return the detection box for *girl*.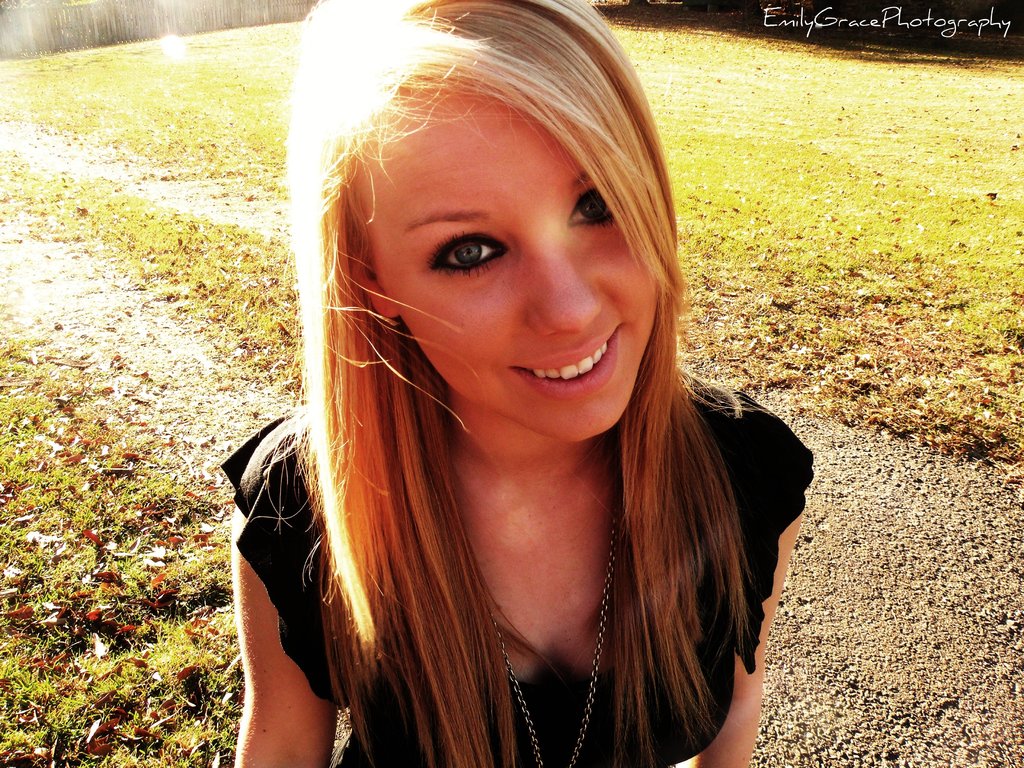
218:0:814:767.
